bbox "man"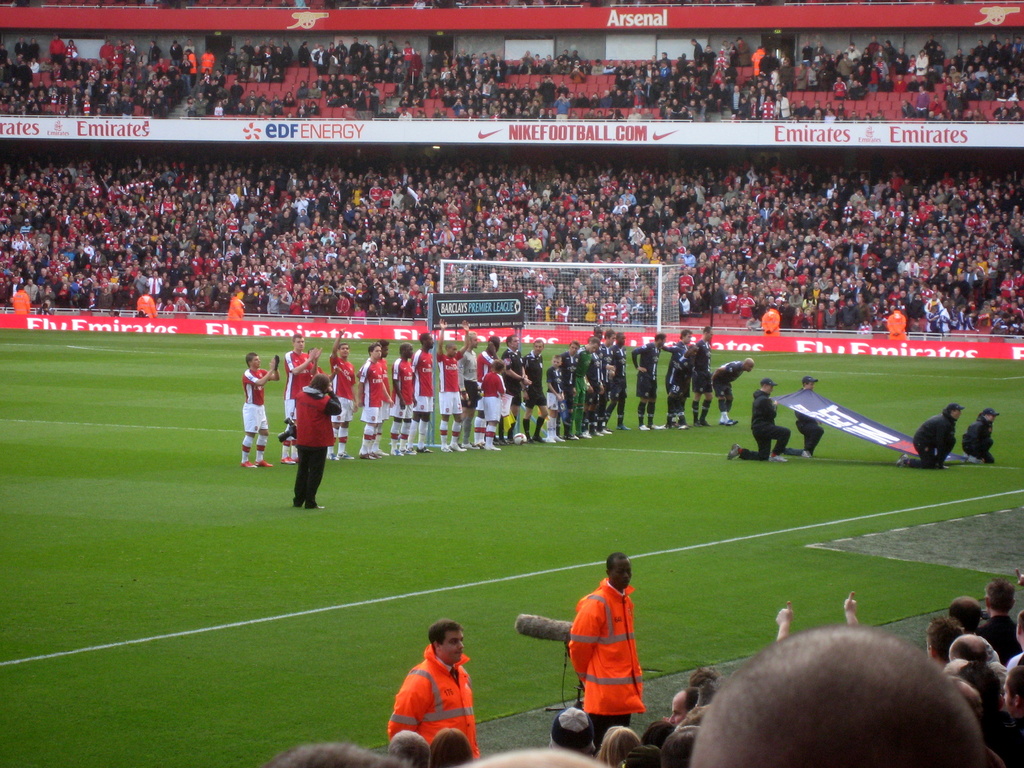
bbox=[712, 357, 755, 426]
